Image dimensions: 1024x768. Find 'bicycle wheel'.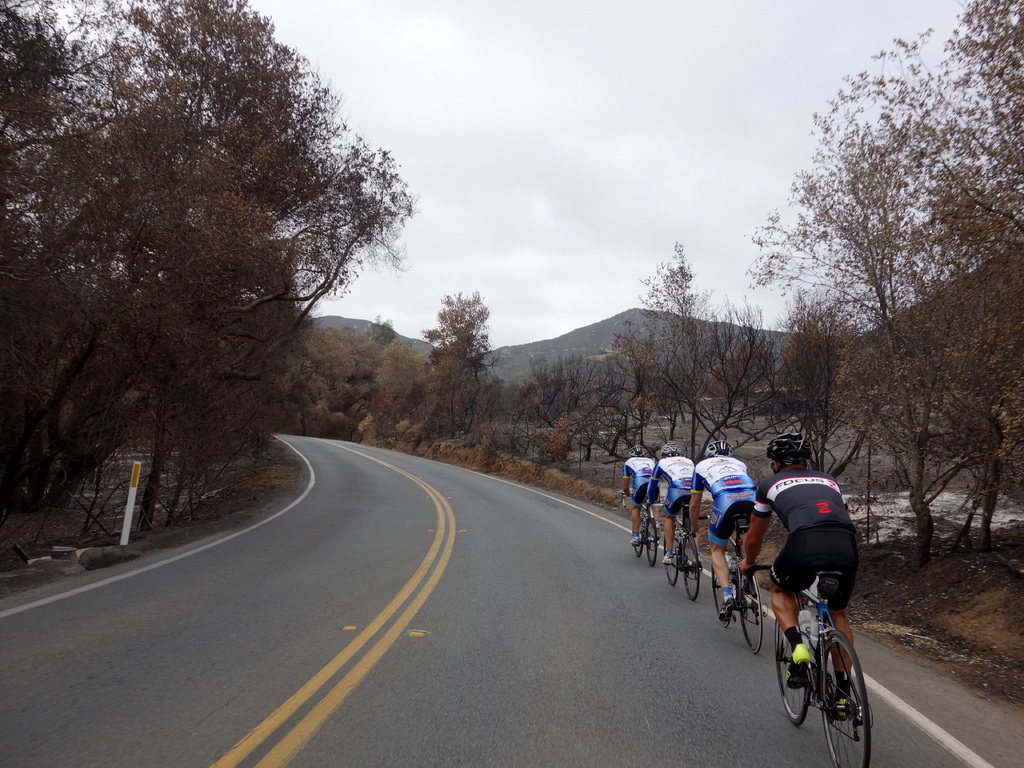
crop(739, 572, 764, 653).
